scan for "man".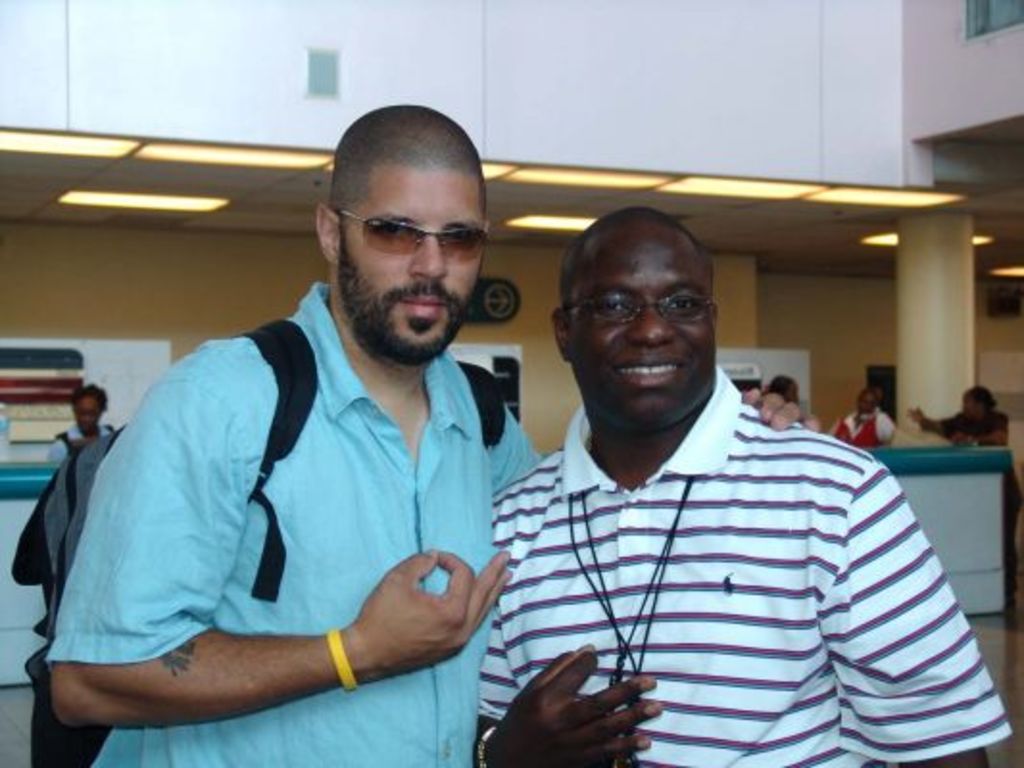
Scan result: x1=38, y1=96, x2=817, y2=766.
